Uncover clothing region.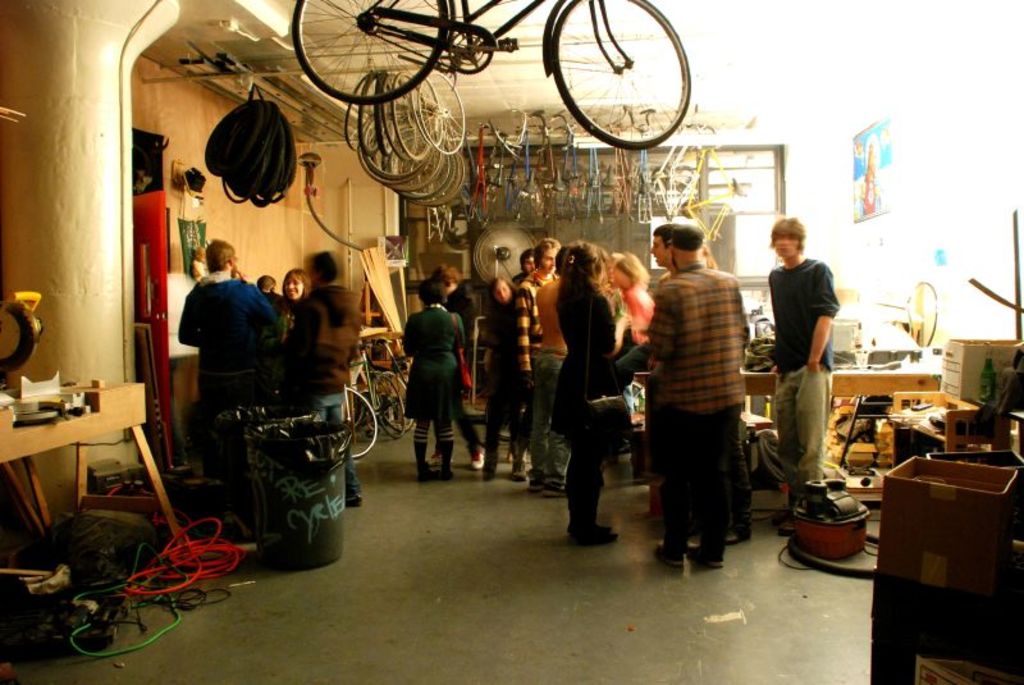
Uncovered: [left=393, top=303, right=474, bottom=428].
